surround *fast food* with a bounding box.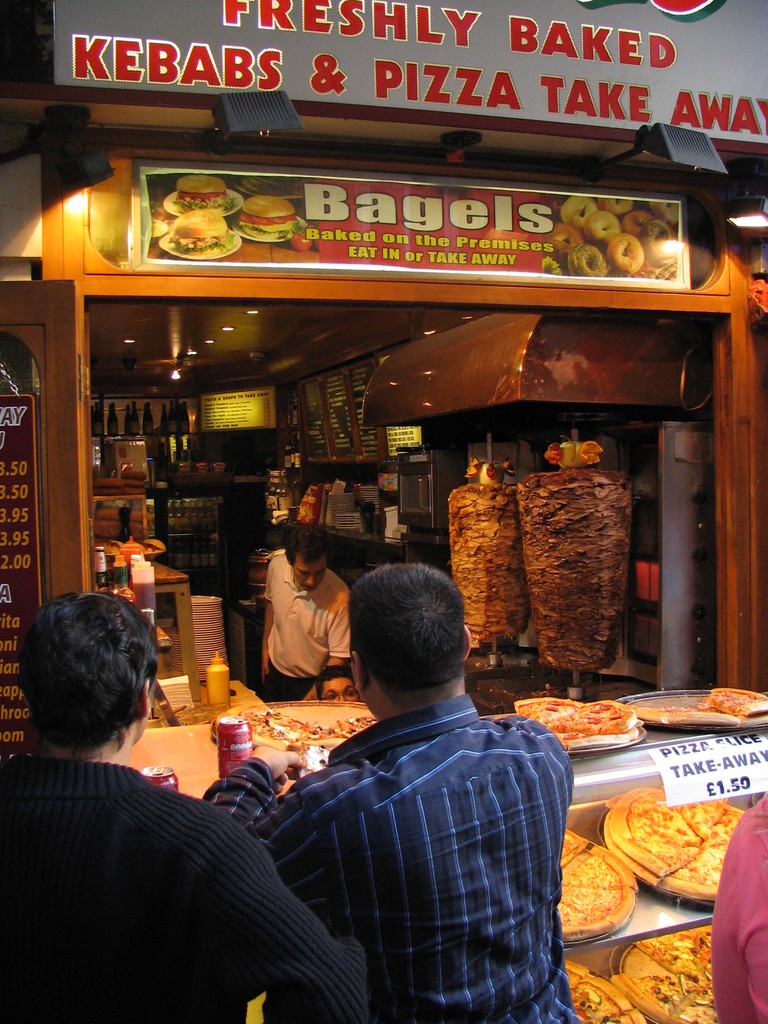
[618,202,661,238].
